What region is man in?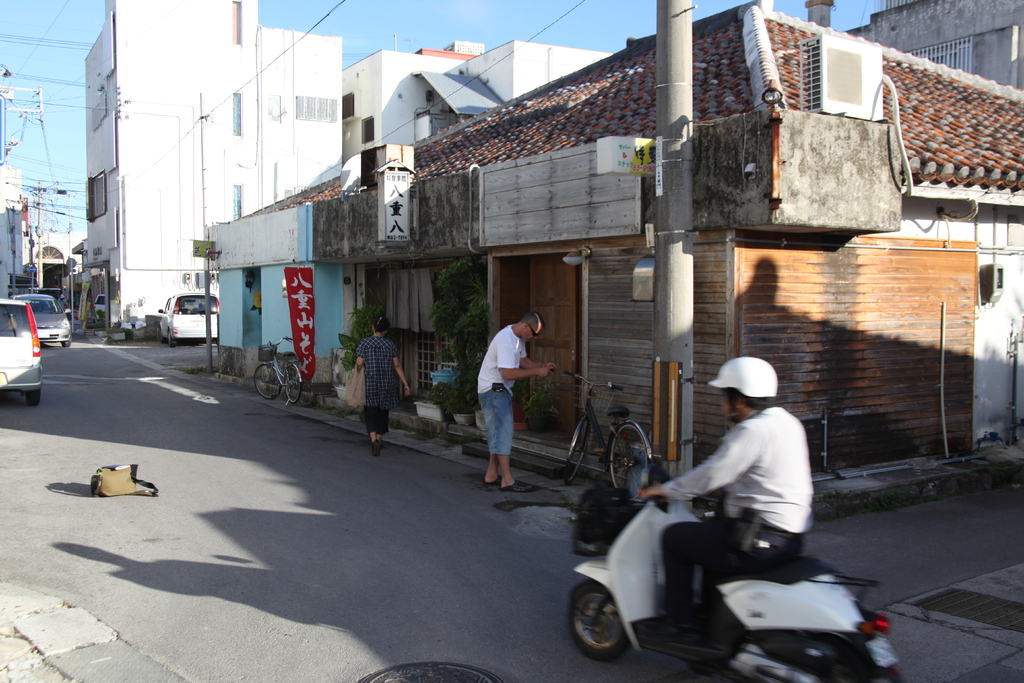
{"left": 360, "top": 317, "right": 410, "bottom": 452}.
